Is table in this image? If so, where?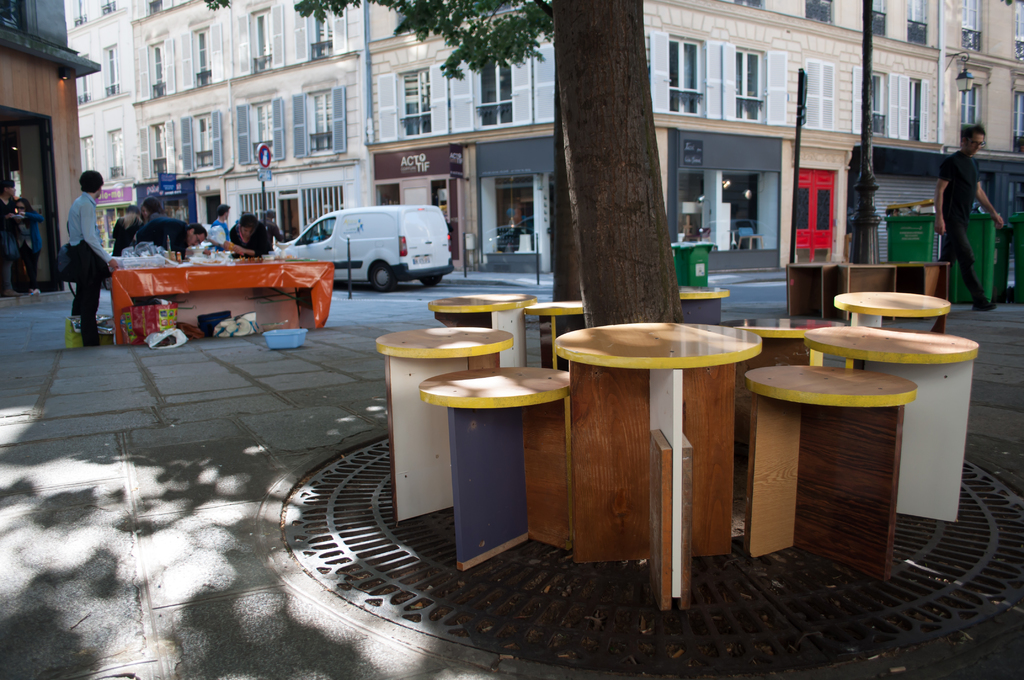
Yes, at (left=422, top=369, right=567, bottom=574).
